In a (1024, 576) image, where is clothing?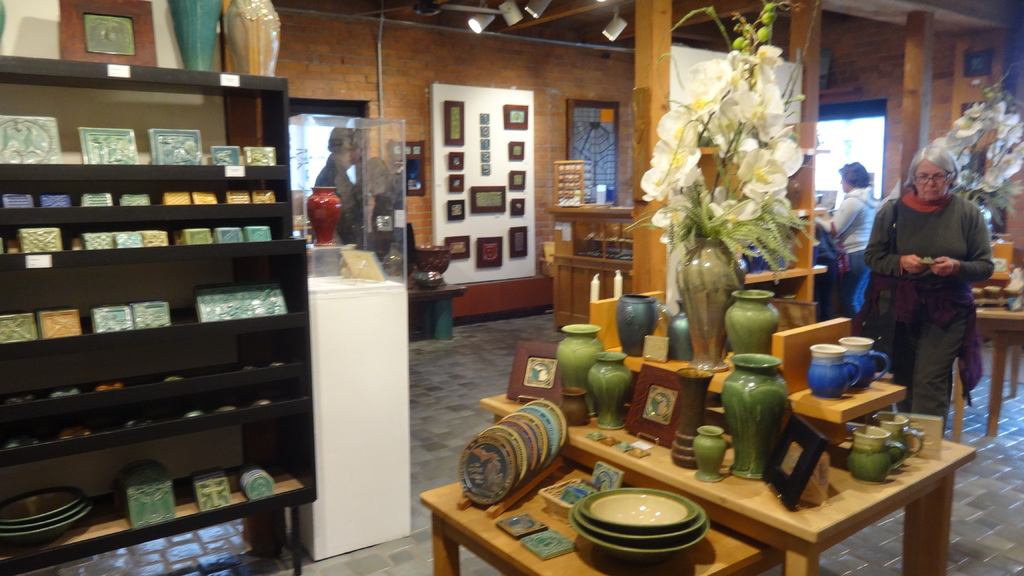
pyautogui.locateOnScreen(814, 184, 876, 319).
